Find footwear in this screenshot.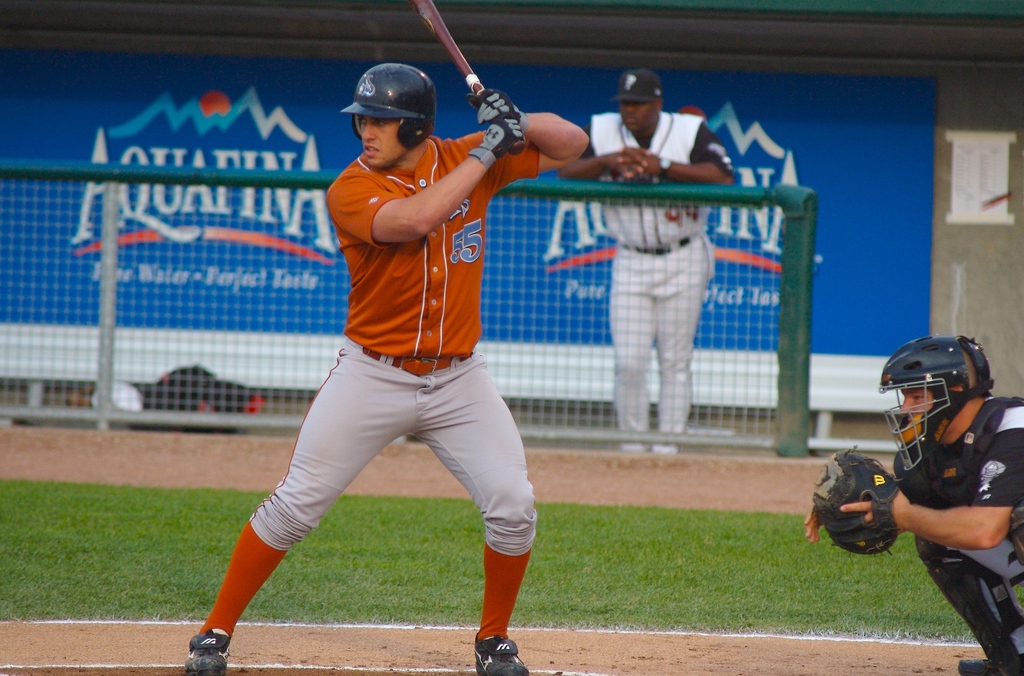
The bounding box for footwear is 954,658,1004,675.
